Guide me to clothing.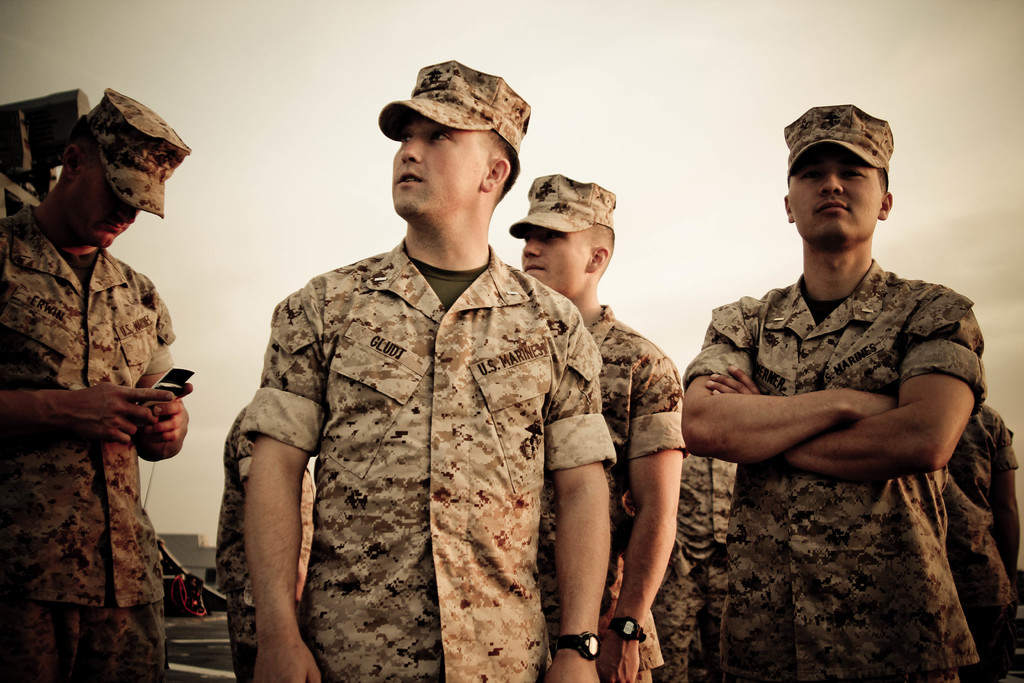
Guidance: bbox=[651, 452, 737, 682].
